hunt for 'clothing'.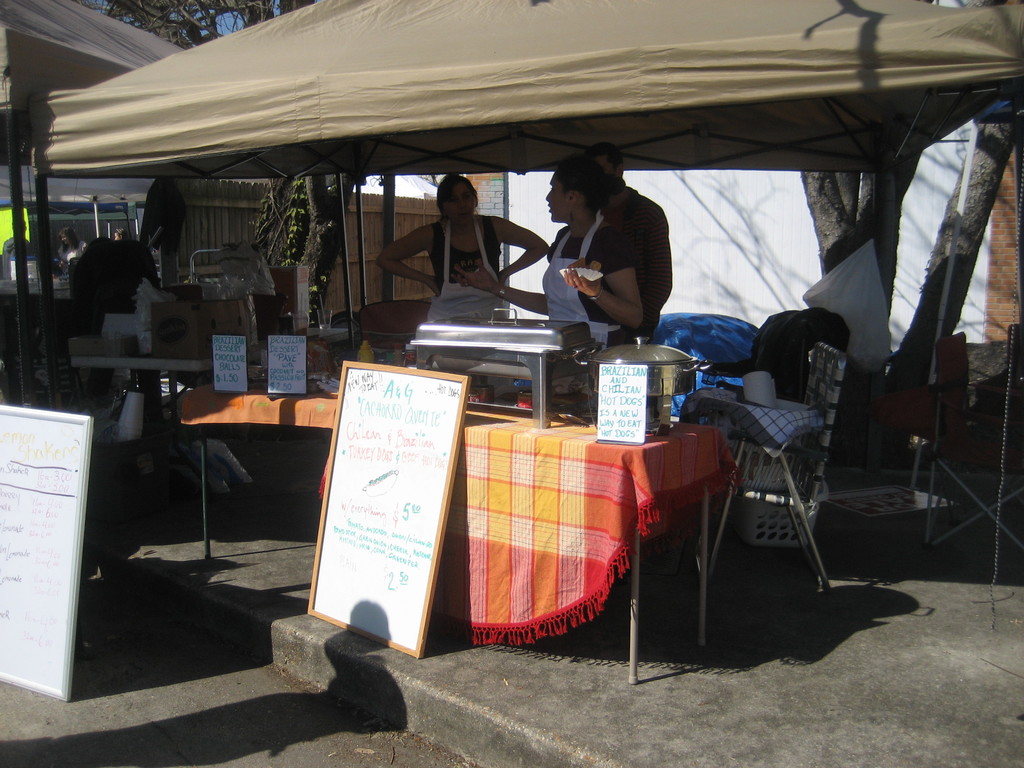
Hunted down at bbox=[54, 239, 84, 265].
